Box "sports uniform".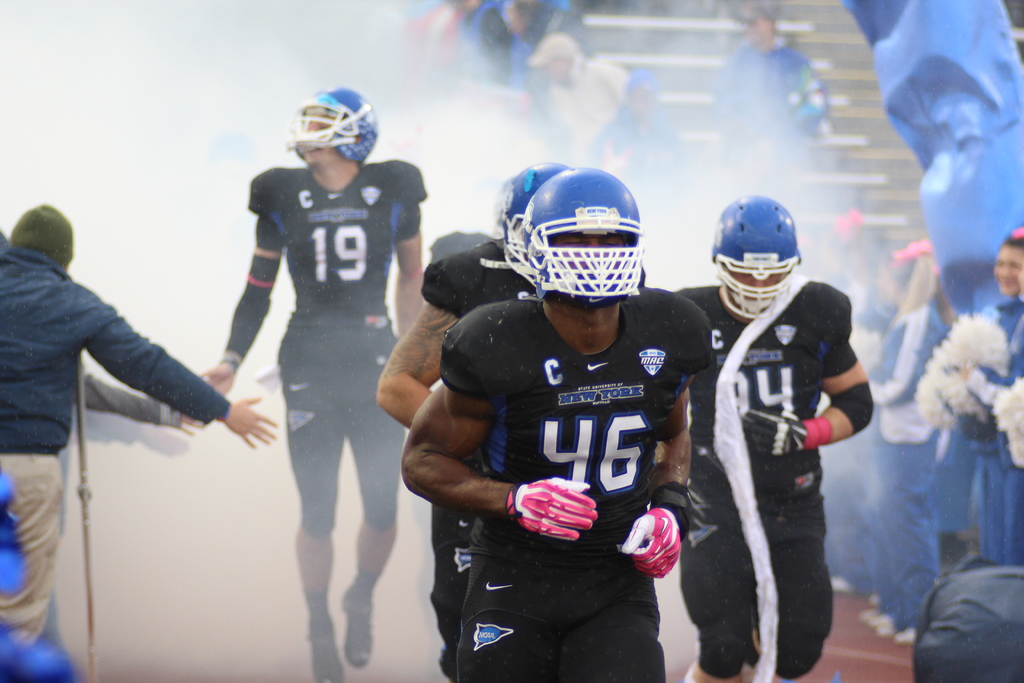
bbox=(237, 155, 428, 605).
